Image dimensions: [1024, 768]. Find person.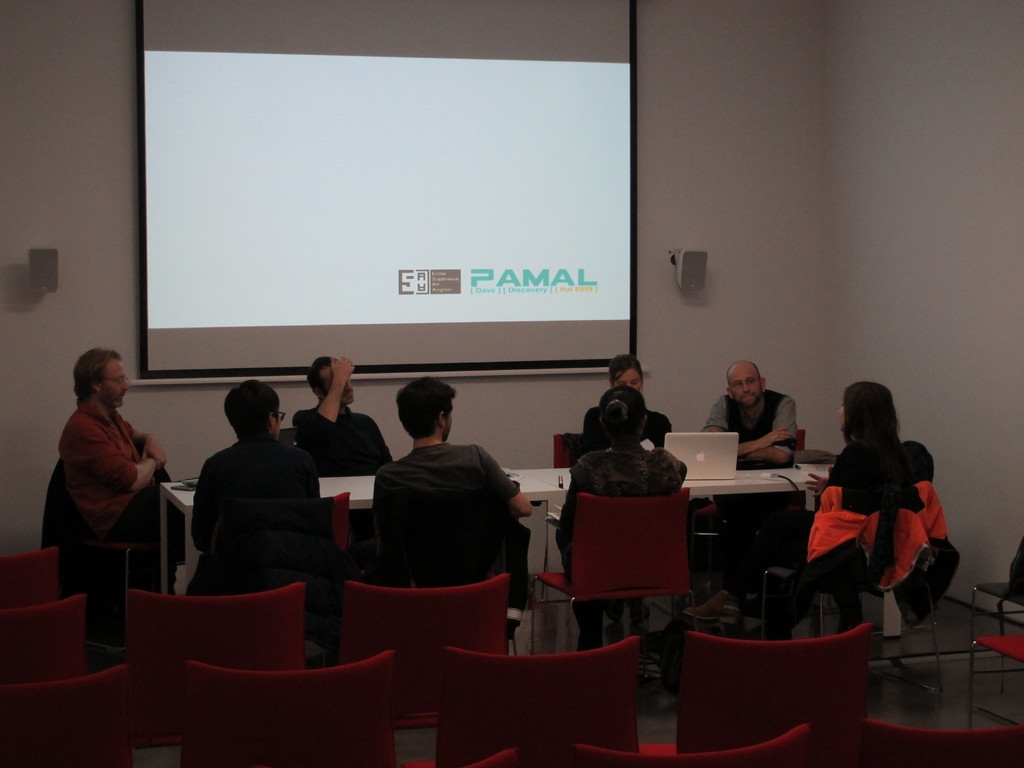
Rect(291, 356, 395, 476).
